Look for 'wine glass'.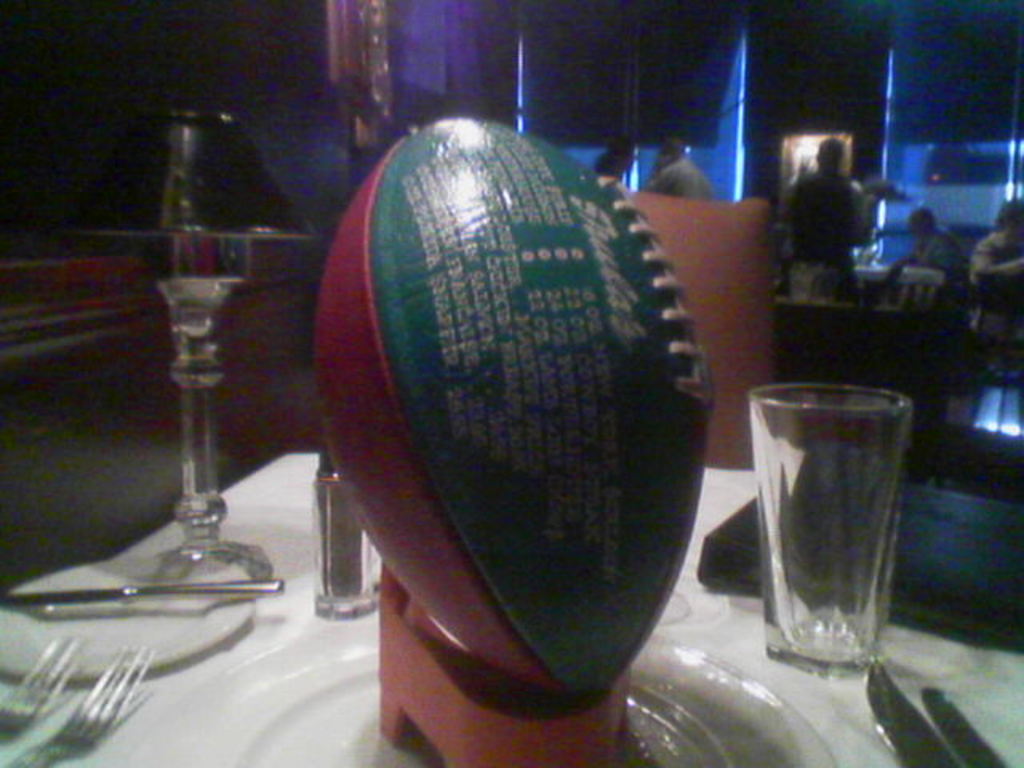
Found: box(123, 110, 258, 614).
